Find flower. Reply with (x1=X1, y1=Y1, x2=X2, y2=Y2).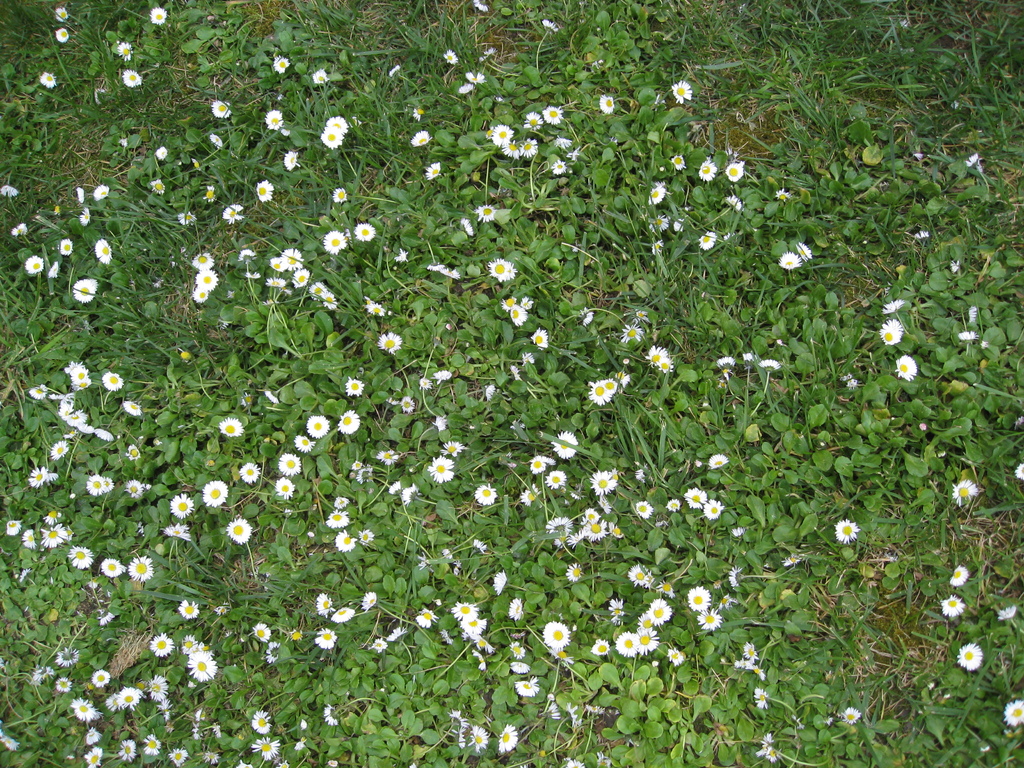
(x1=103, y1=474, x2=110, y2=492).
